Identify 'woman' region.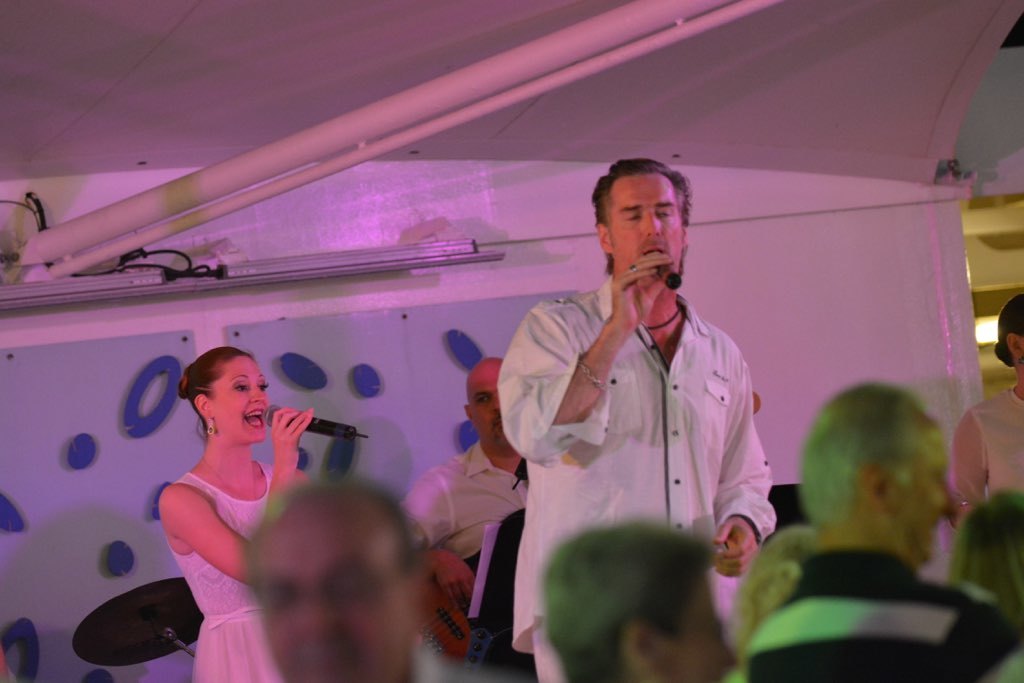
Region: (x1=949, y1=290, x2=1023, y2=541).
